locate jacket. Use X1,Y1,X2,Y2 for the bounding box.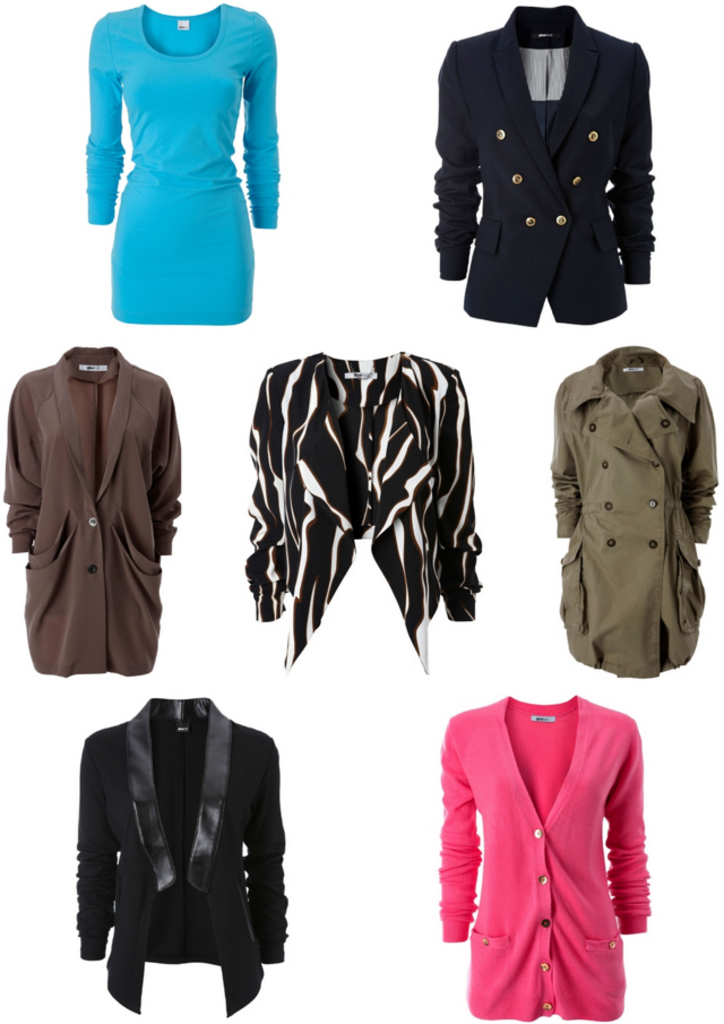
0,337,181,679.
